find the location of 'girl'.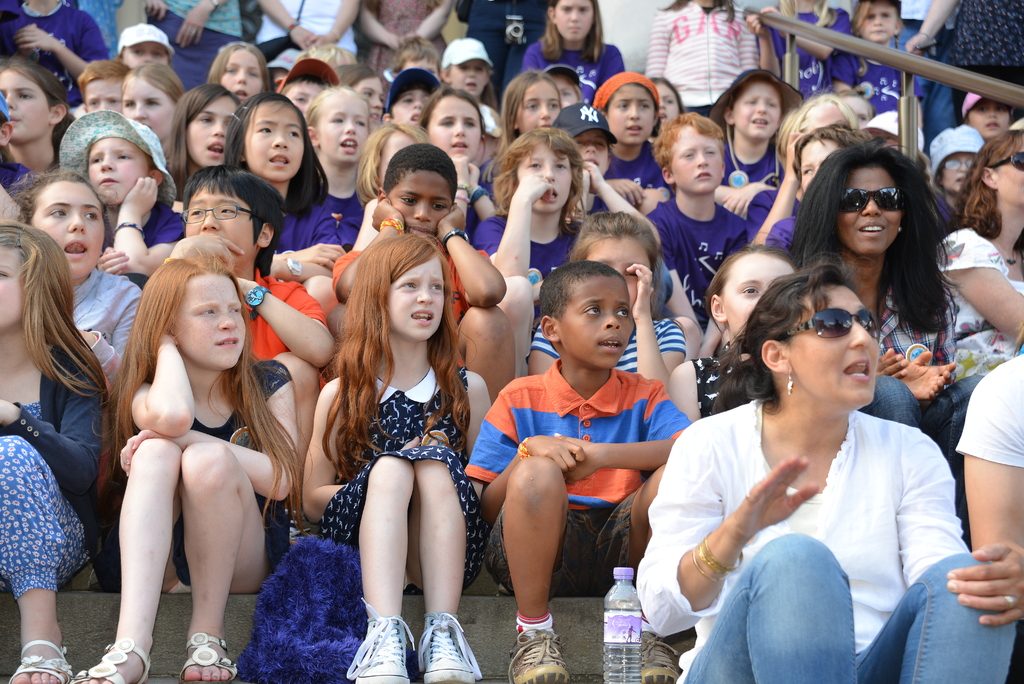
Location: [0, 217, 118, 683].
